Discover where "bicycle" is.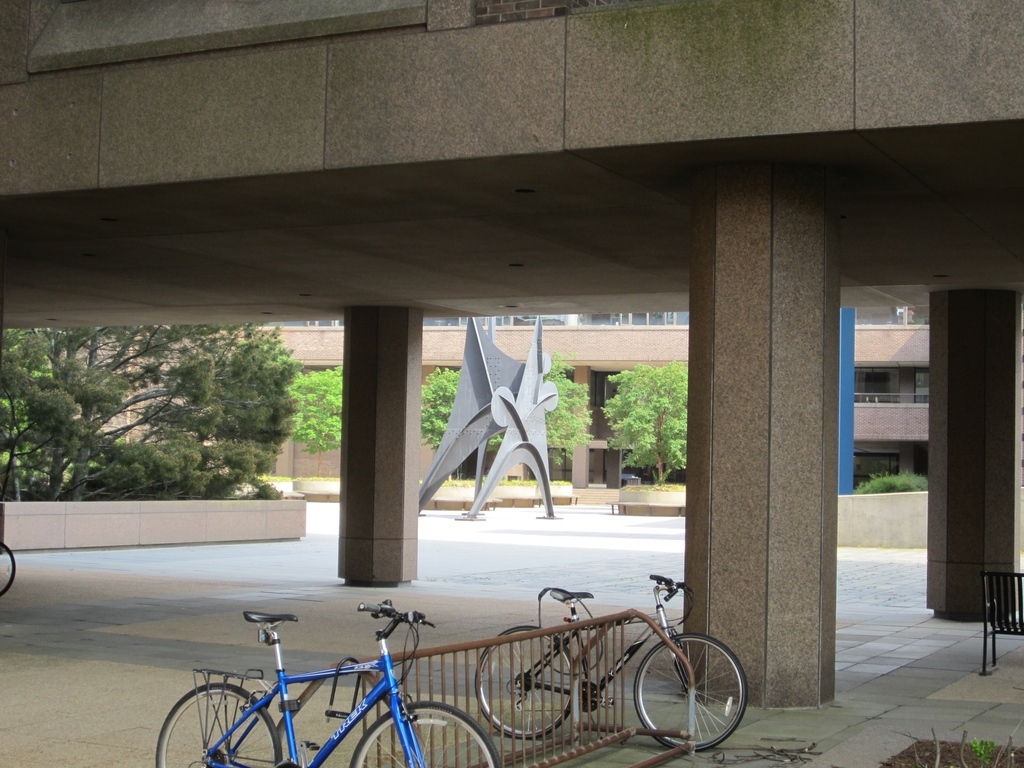
Discovered at bbox=(150, 608, 496, 761).
